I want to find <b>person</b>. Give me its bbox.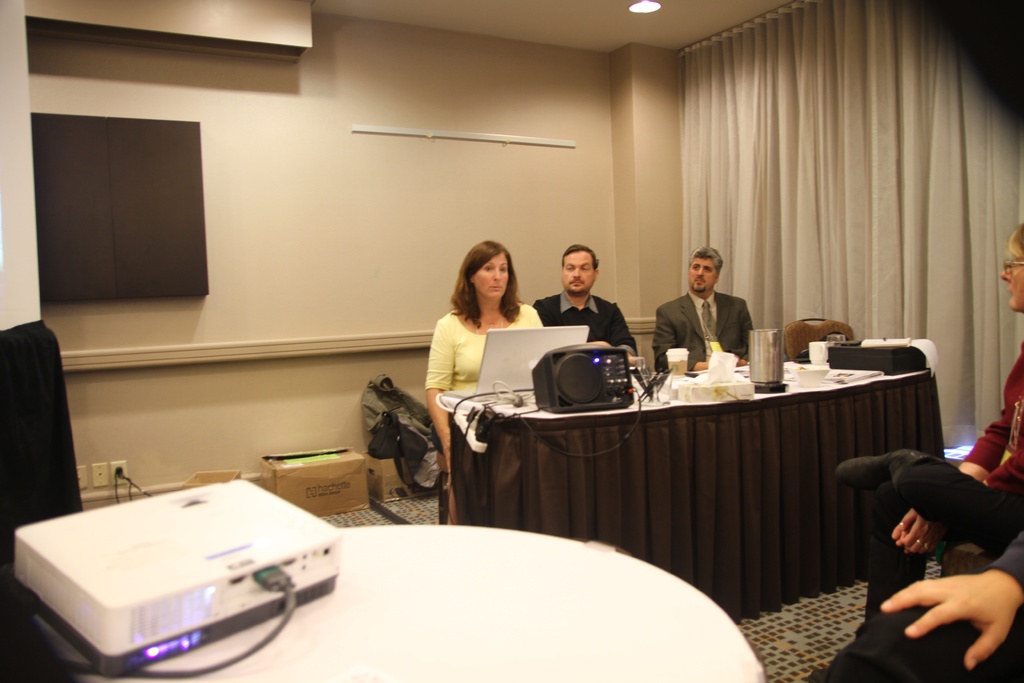
rect(798, 506, 1023, 682).
